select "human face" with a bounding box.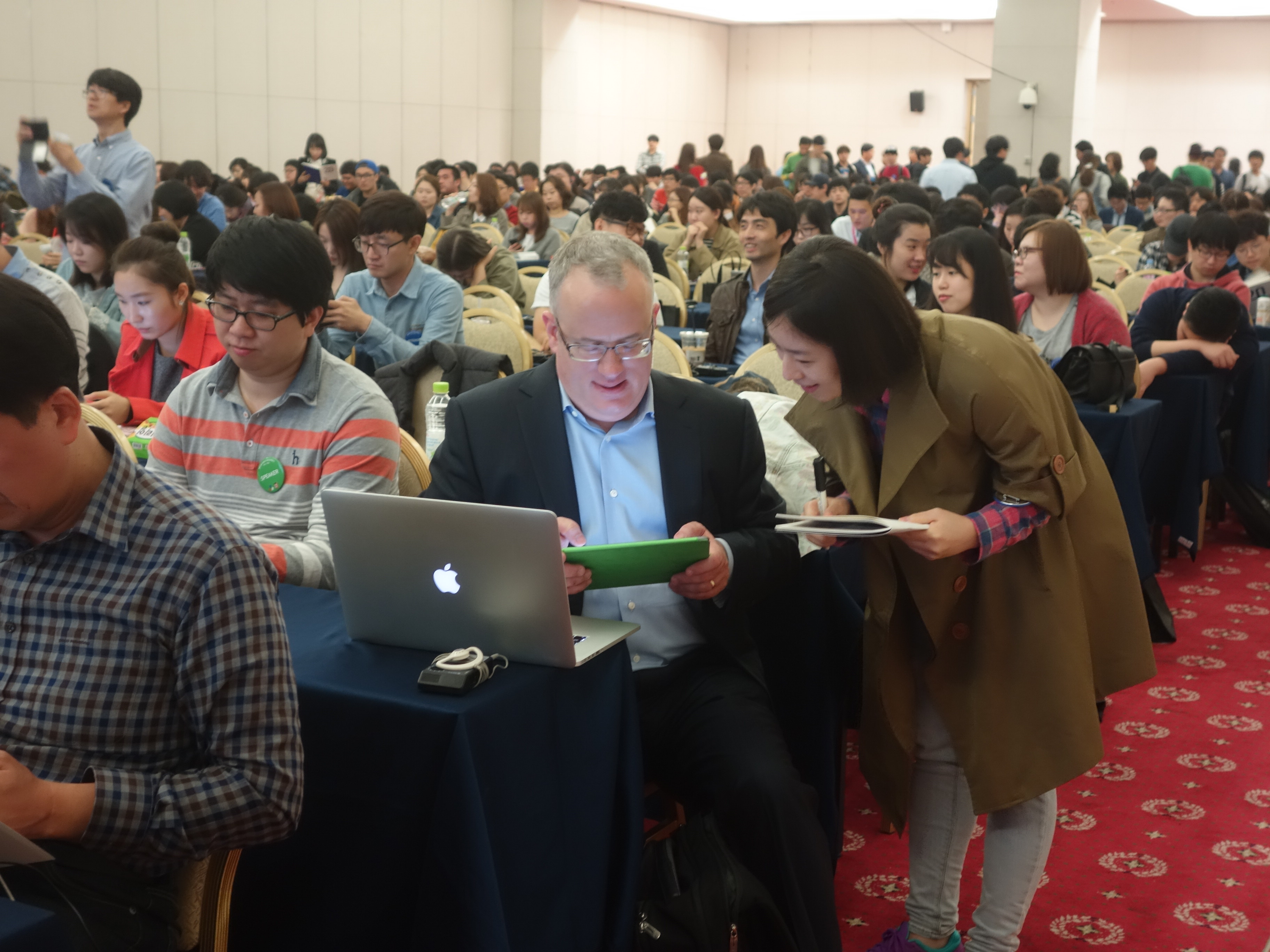
l=268, t=110, r=295, b=142.
